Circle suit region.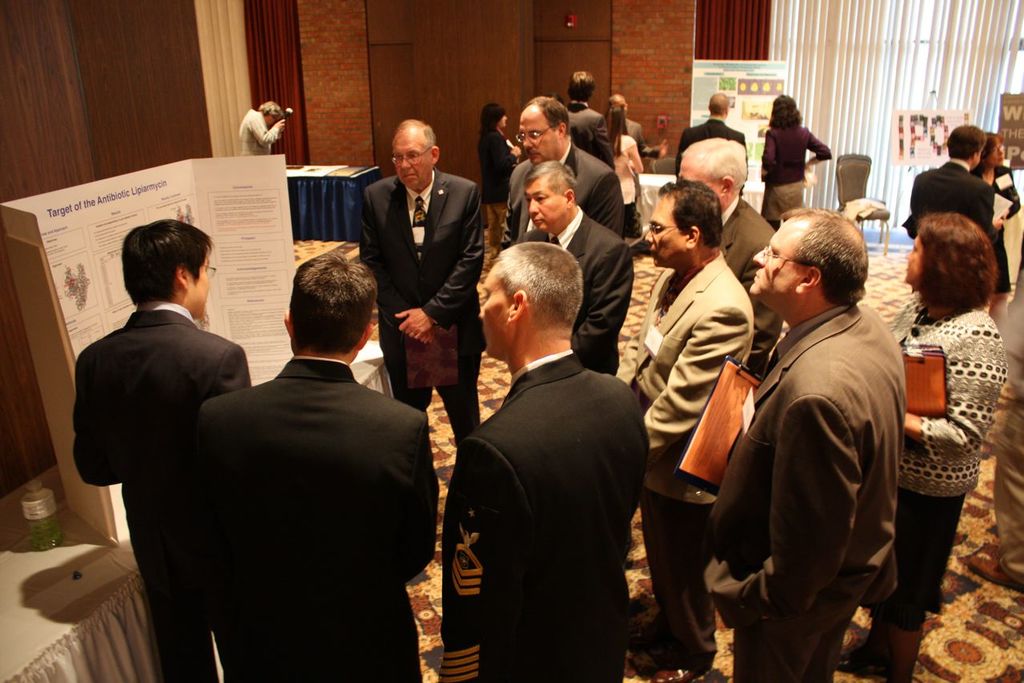
Region: <region>192, 352, 438, 682</region>.
